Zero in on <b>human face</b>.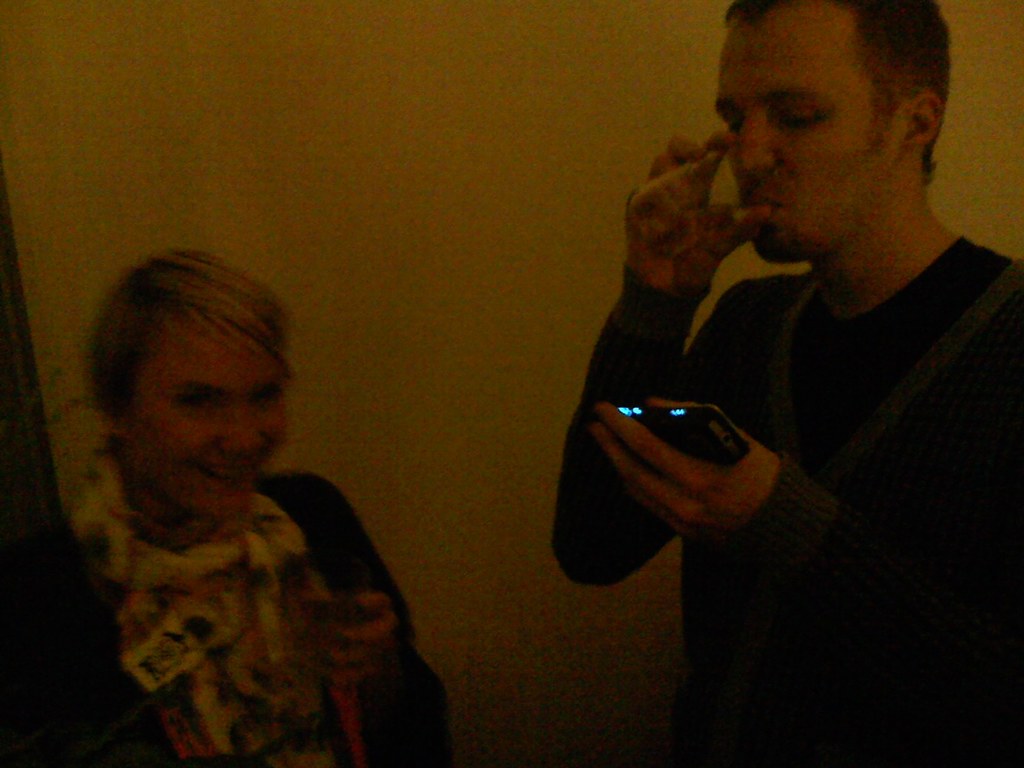
Zeroed in: {"x1": 121, "y1": 308, "x2": 287, "y2": 522}.
